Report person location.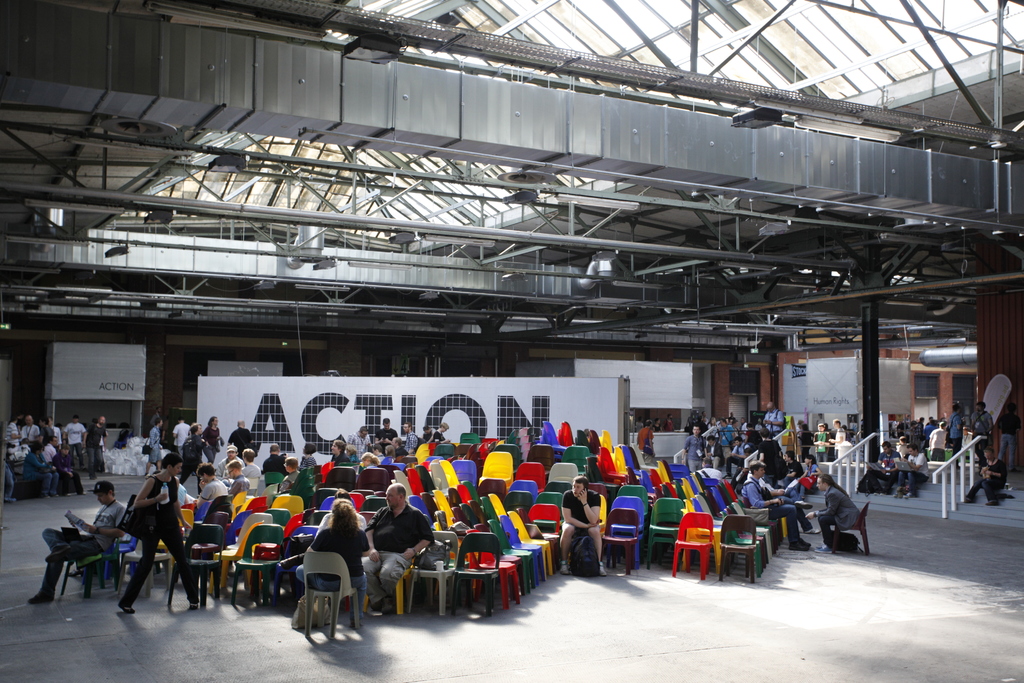
Report: (left=746, top=461, right=819, bottom=536).
